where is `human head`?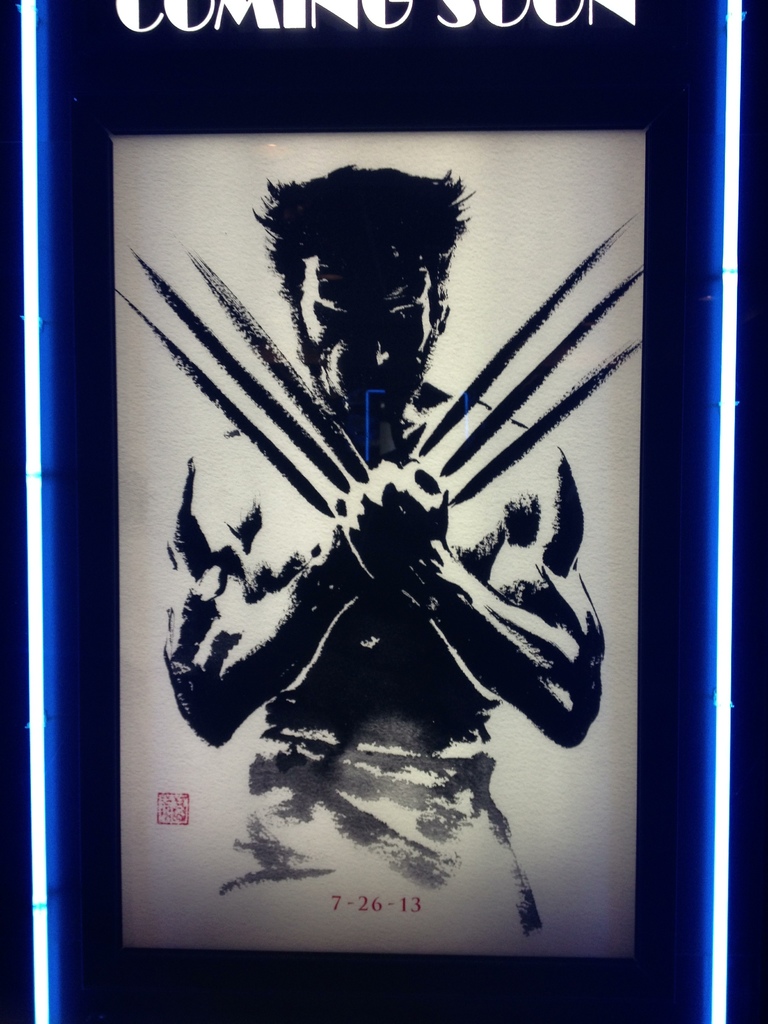
left=253, top=157, right=475, bottom=386.
